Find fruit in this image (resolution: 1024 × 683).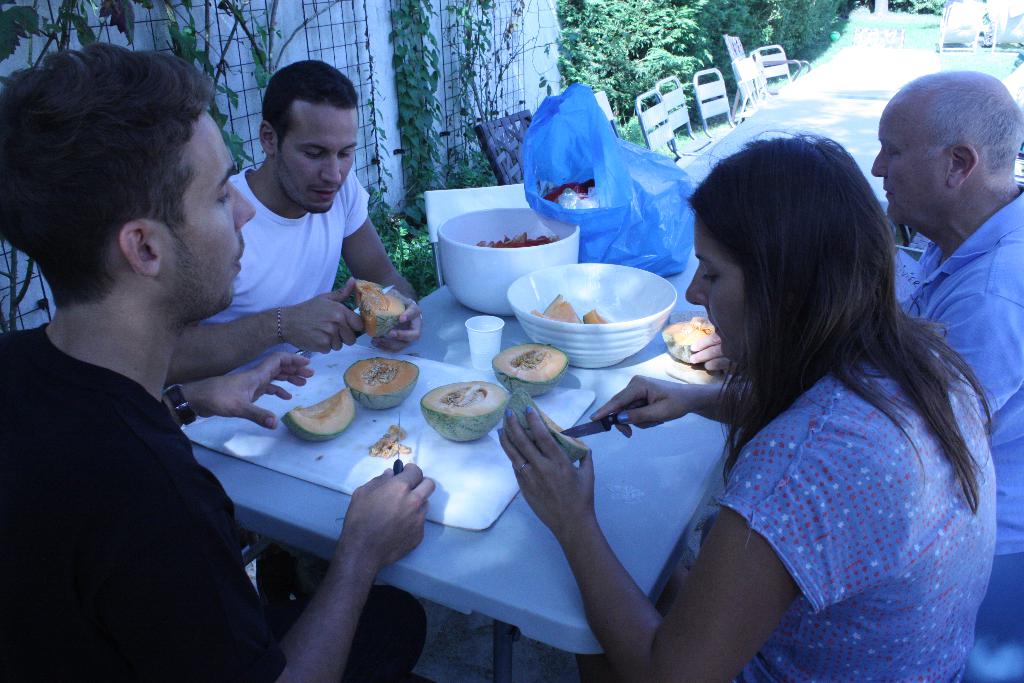
345, 352, 419, 413.
